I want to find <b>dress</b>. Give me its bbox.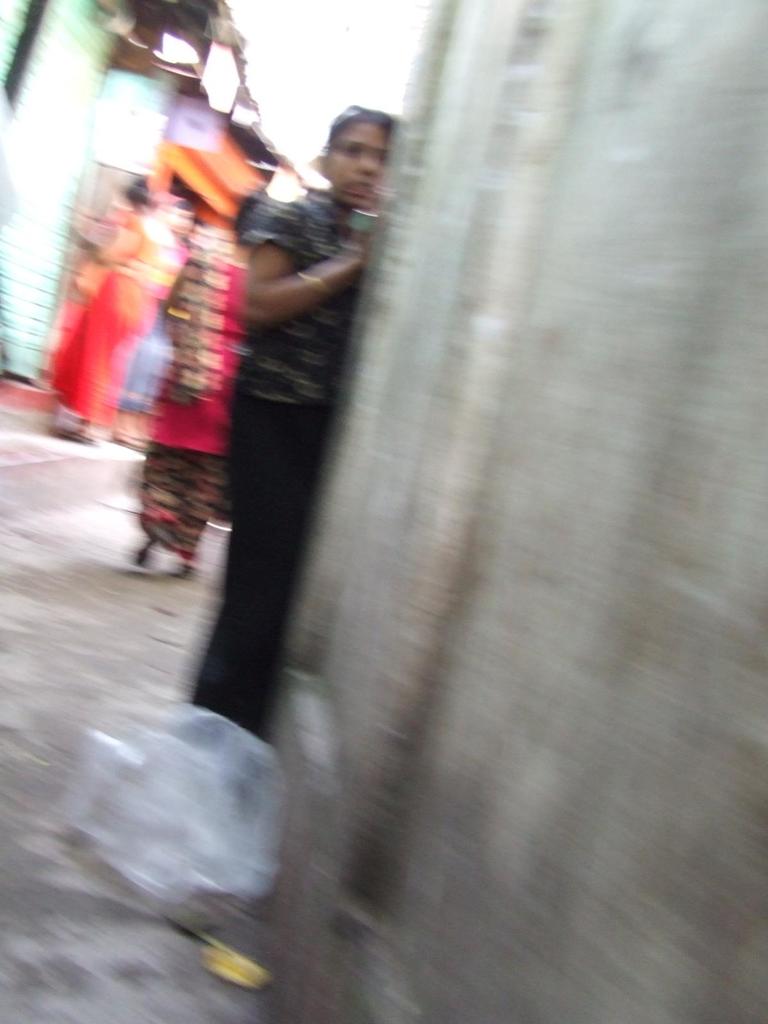
x1=44 y1=214 x2=185 y2=436.
